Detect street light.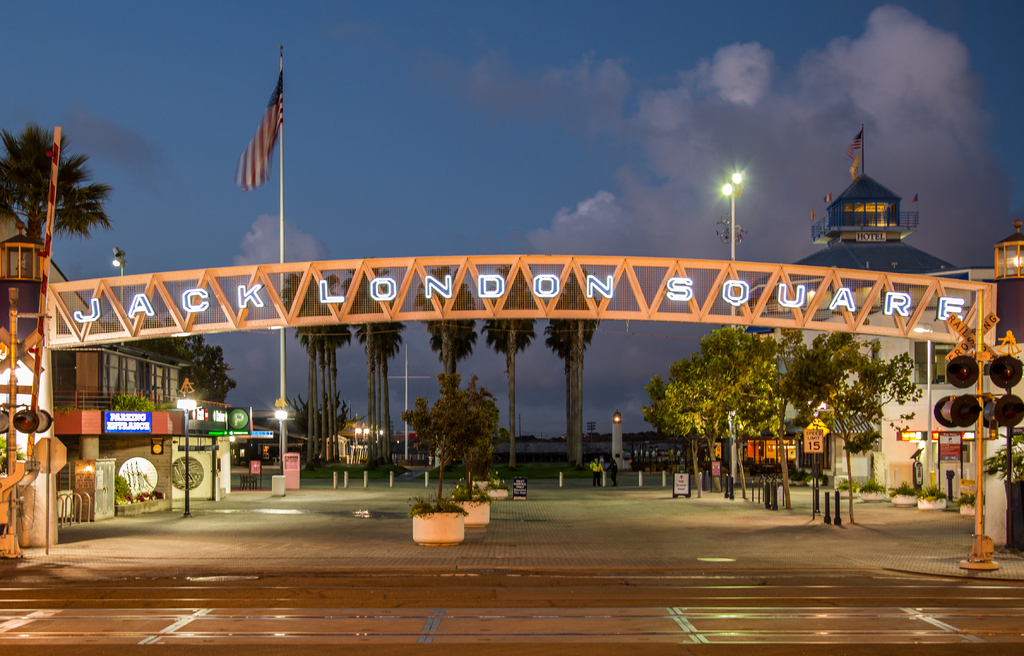
Detected at 803/396/828/515.
